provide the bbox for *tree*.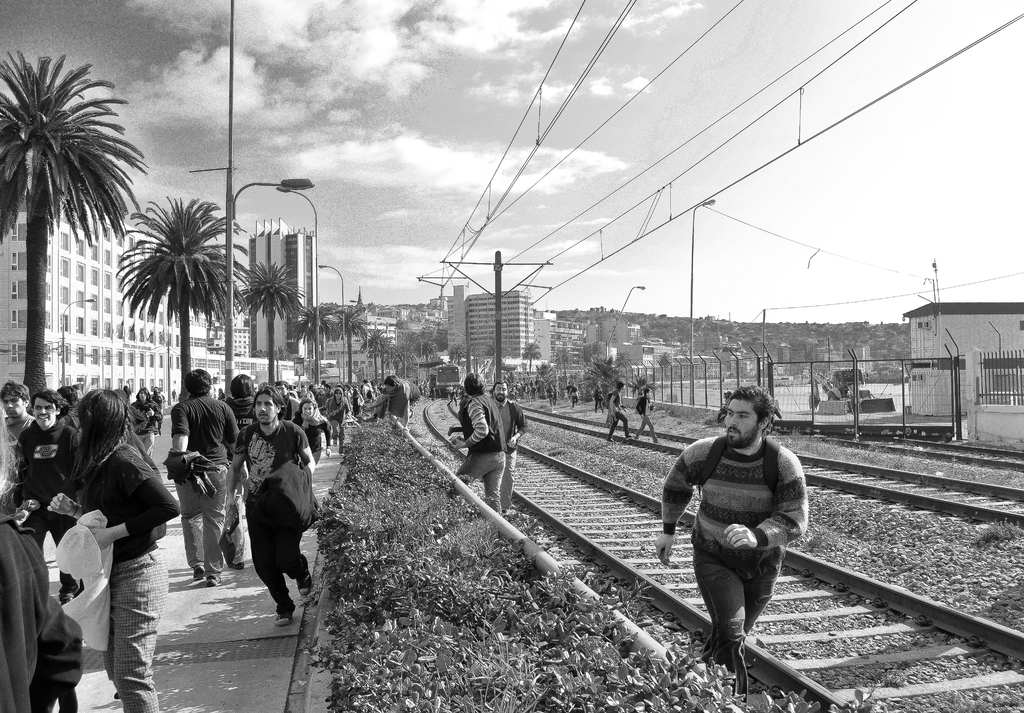
0/45/134/407.
